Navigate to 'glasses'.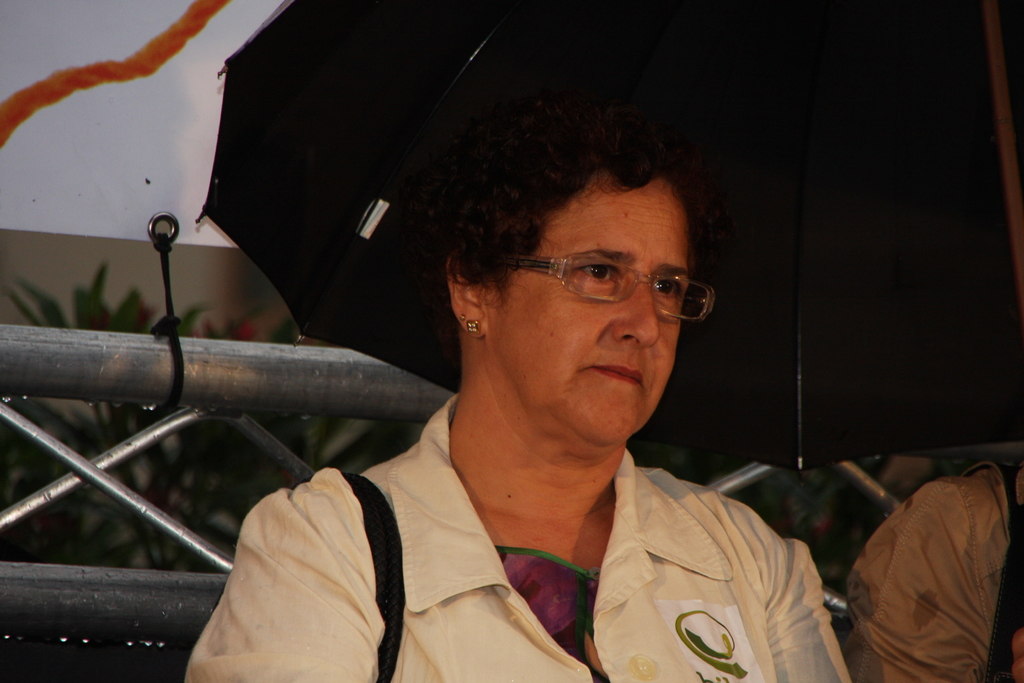
Navigation target: select_region(493, 240, 714, 321).
